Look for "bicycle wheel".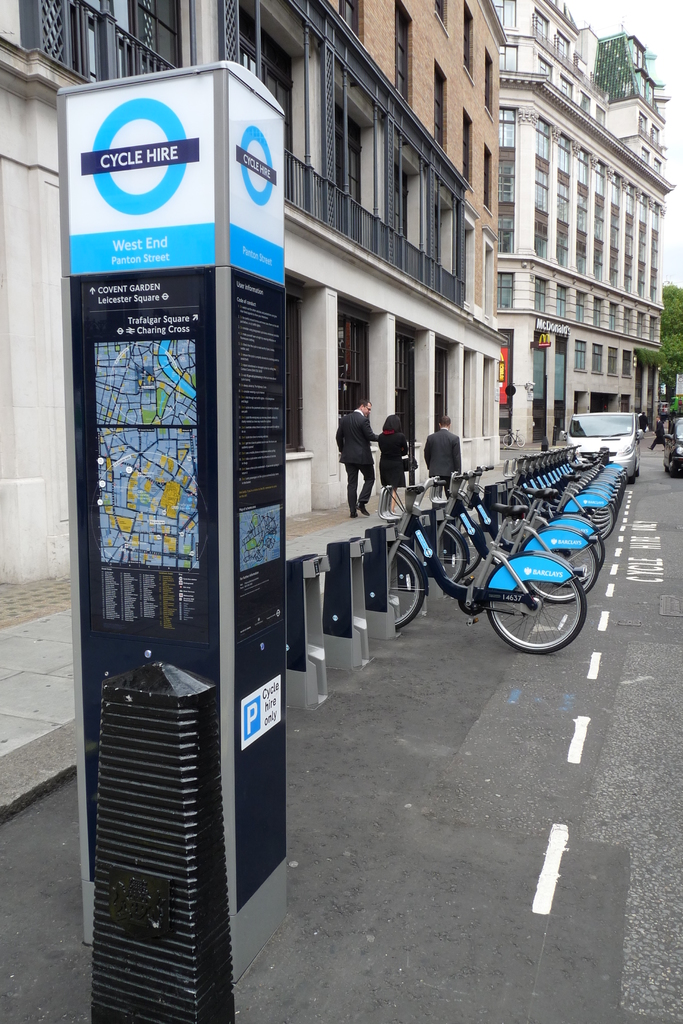
Found: l=384, t=545, r=422, b=637.
